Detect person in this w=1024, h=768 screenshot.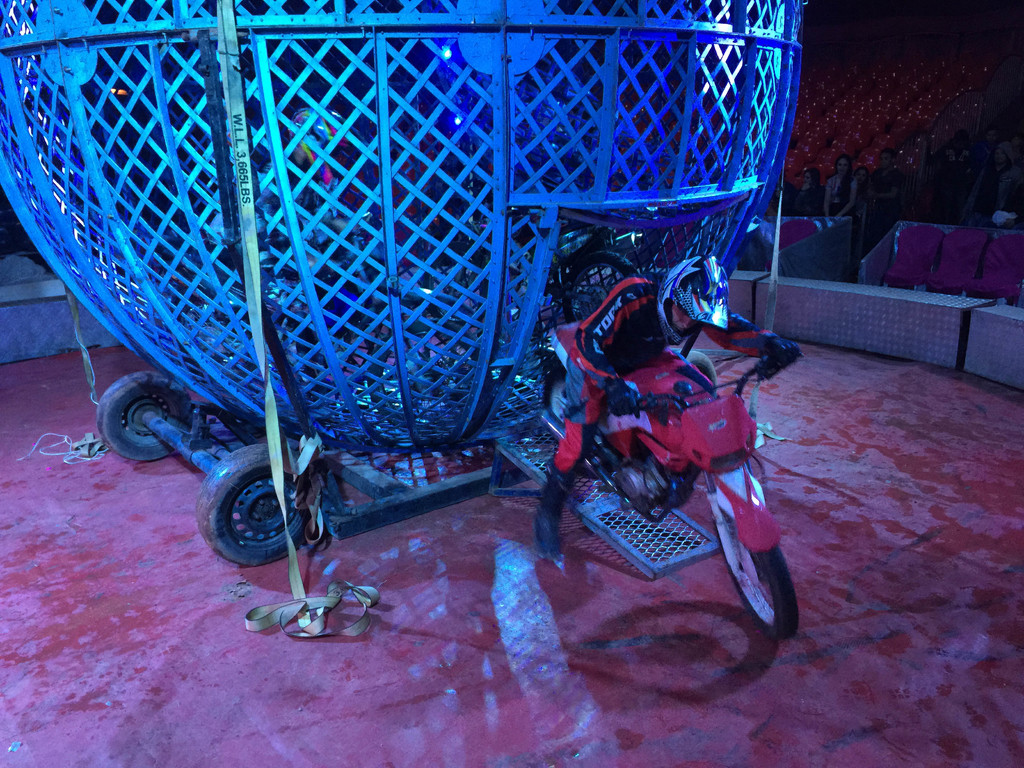
Detection: <box>531,246,803,564</box>.
